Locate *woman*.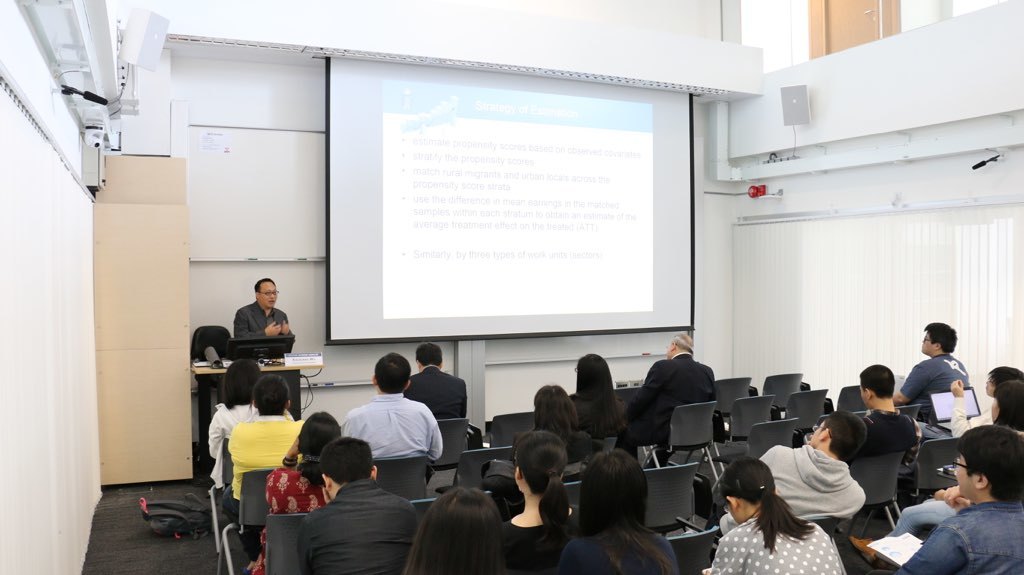
Bounding box: 713 450 828 573.
